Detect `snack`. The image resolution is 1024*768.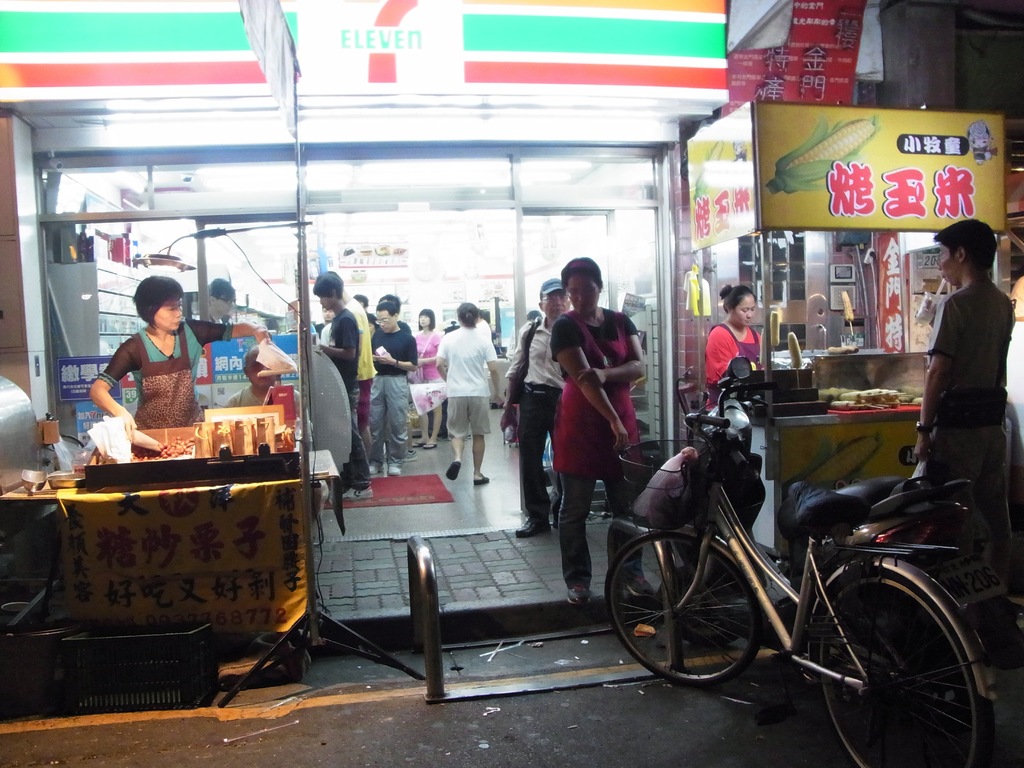
bbox(770, 310, 781, 345).
